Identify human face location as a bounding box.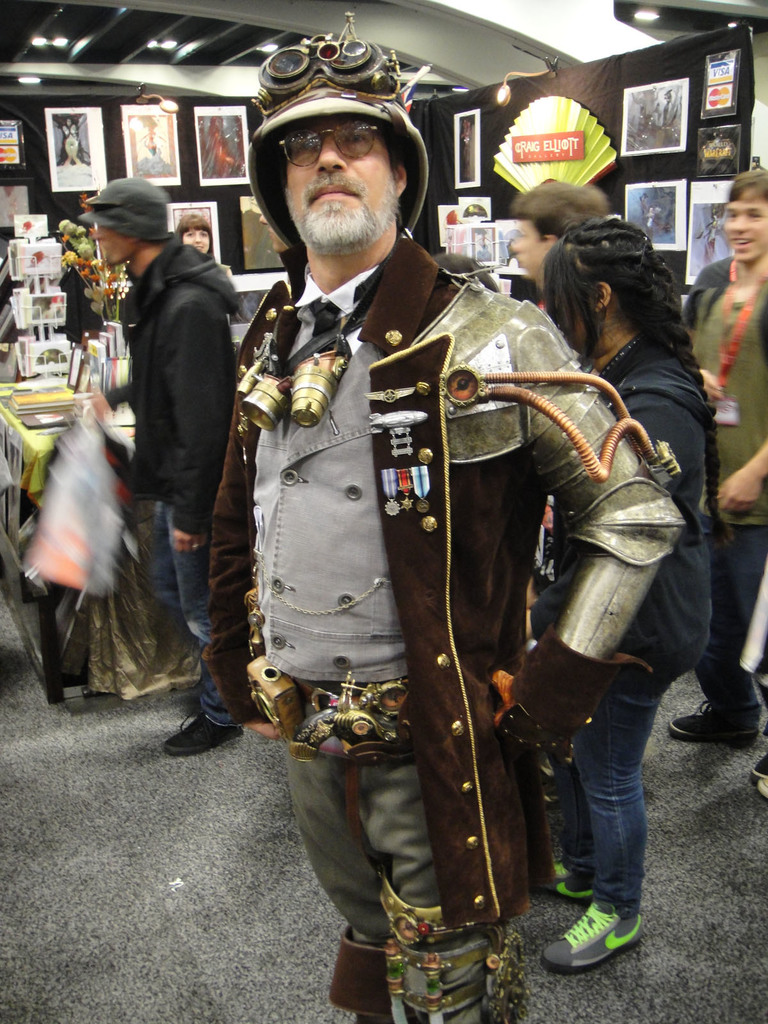
289/114/401/258.
